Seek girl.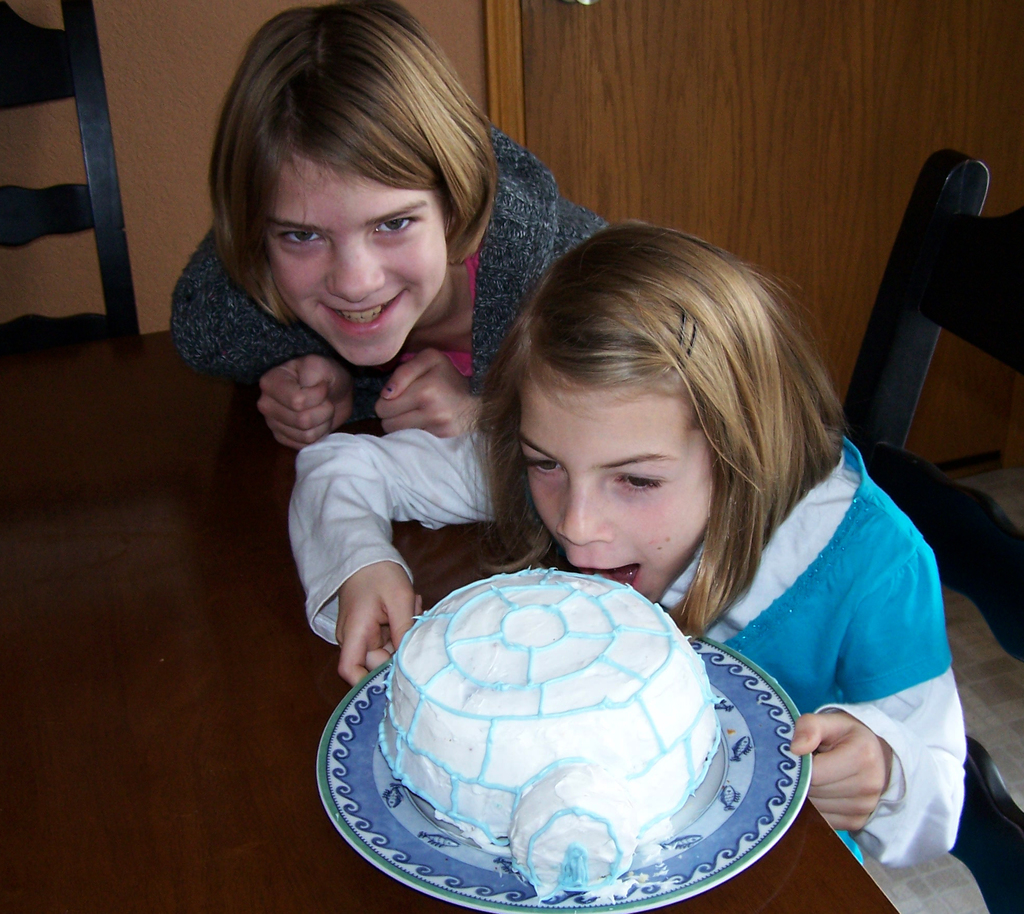
(left=165, top=1, right=608, bottom=440).
